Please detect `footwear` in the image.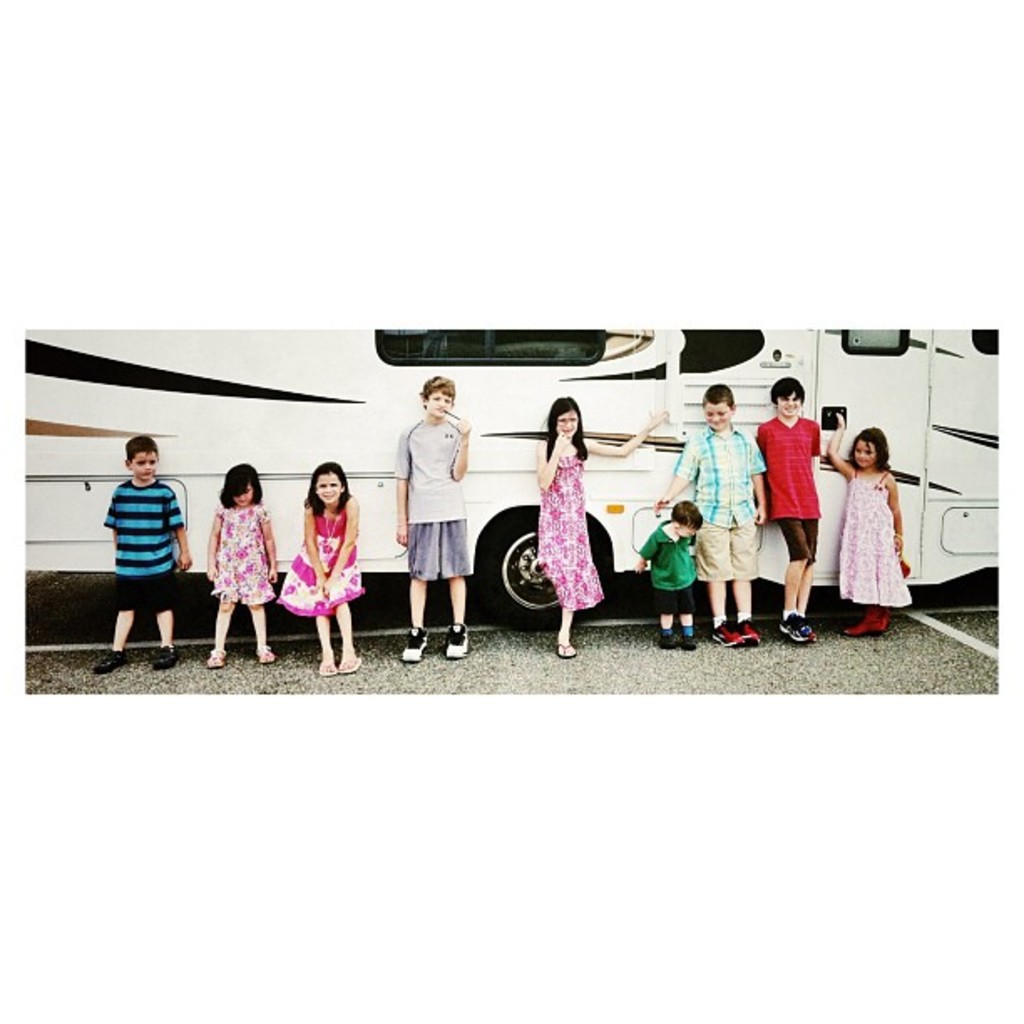
region(740, 617, 760, 646).
